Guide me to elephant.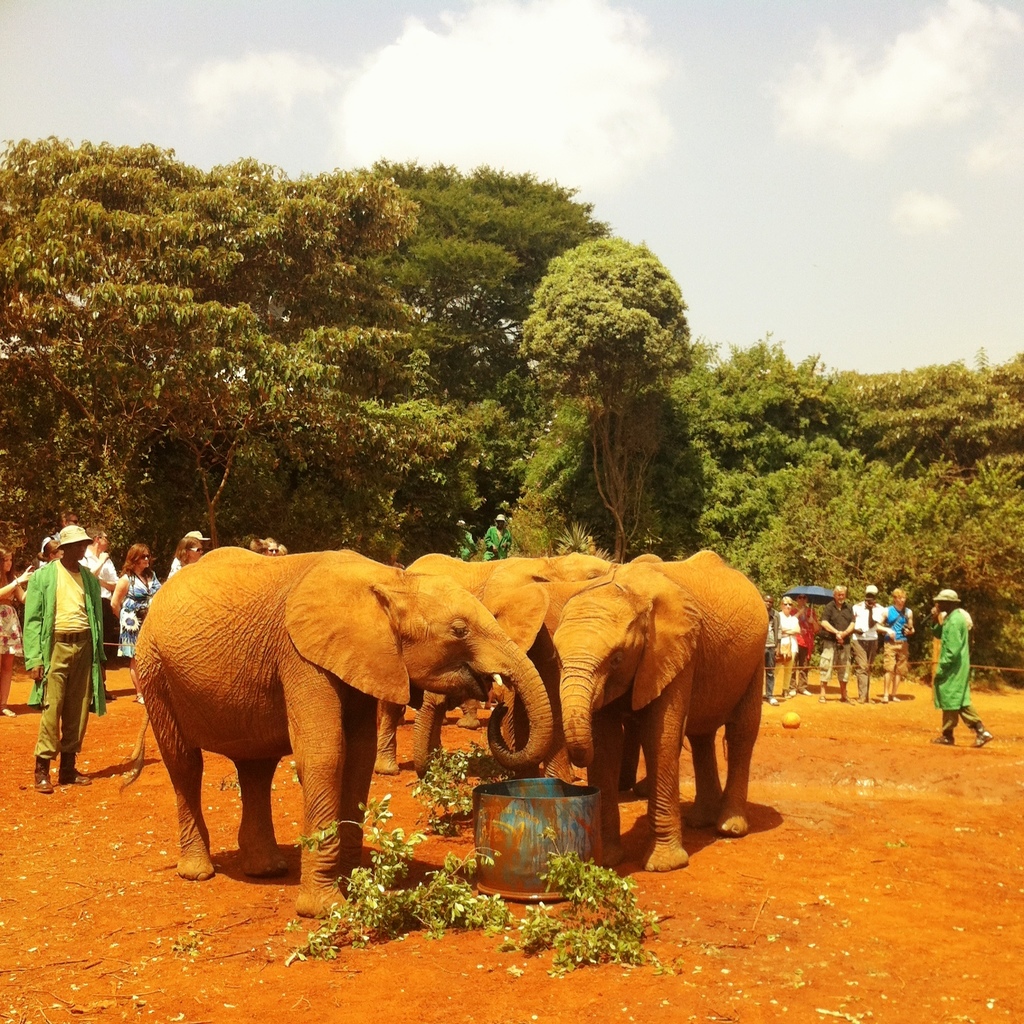
Guidance: detection(512, 548, 764, 862).
